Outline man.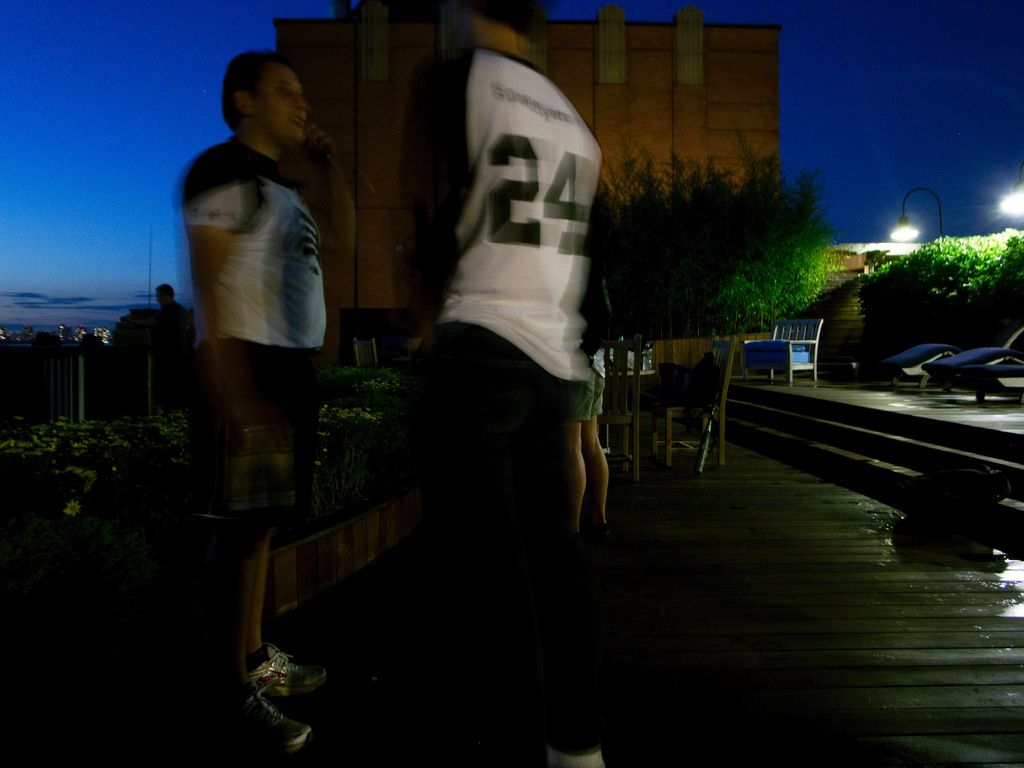
Outline: [left=179, top=61, right=337, bottom=764].
